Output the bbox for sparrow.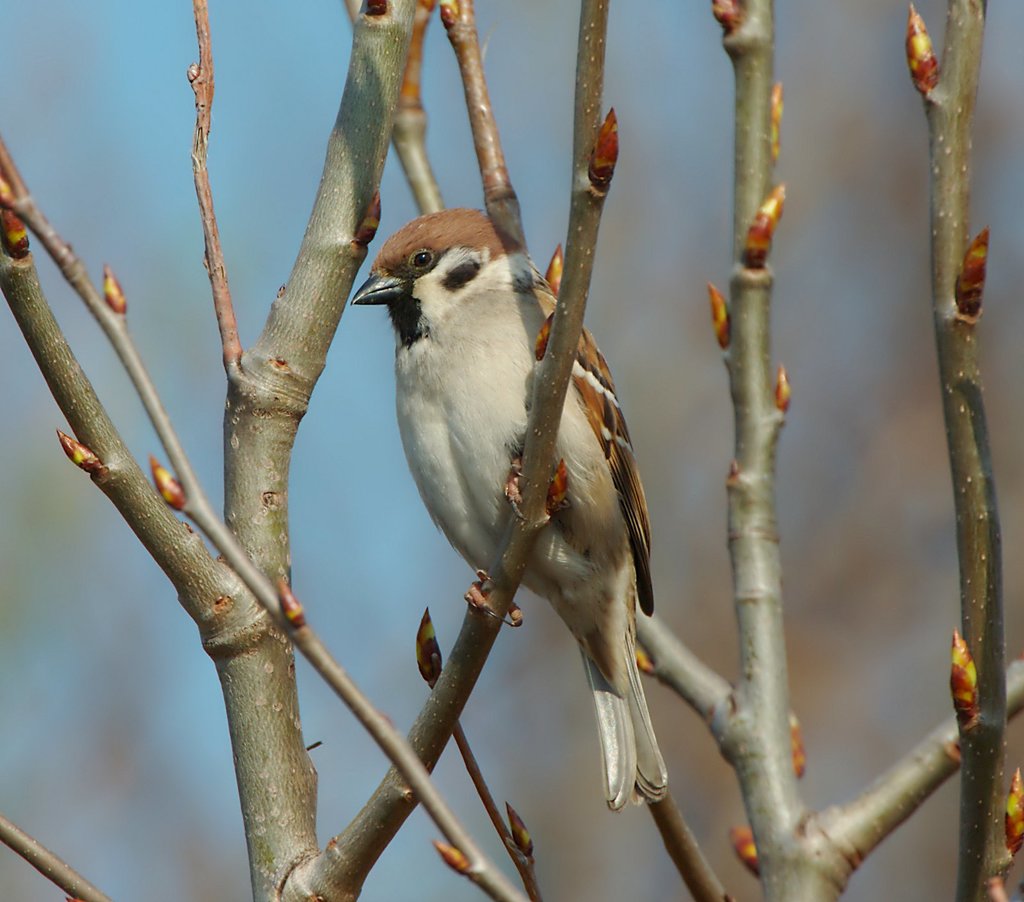
(left=347, top=207, right=676, bottom=810).
